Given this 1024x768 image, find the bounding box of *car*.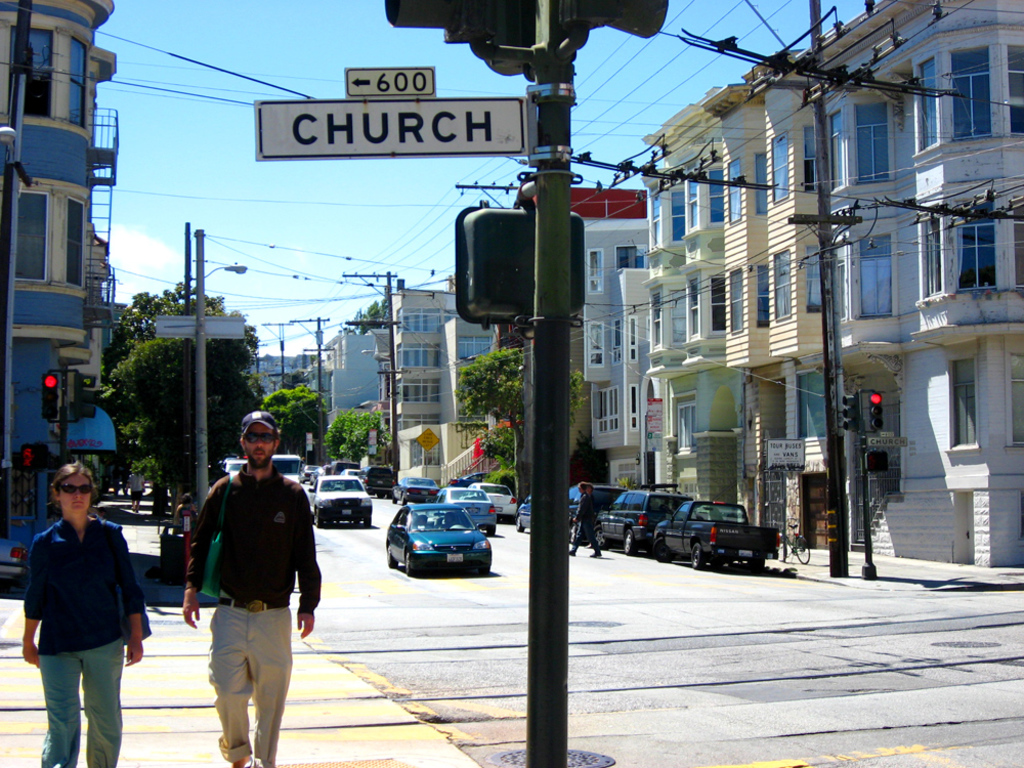
[480,482,515,522].
